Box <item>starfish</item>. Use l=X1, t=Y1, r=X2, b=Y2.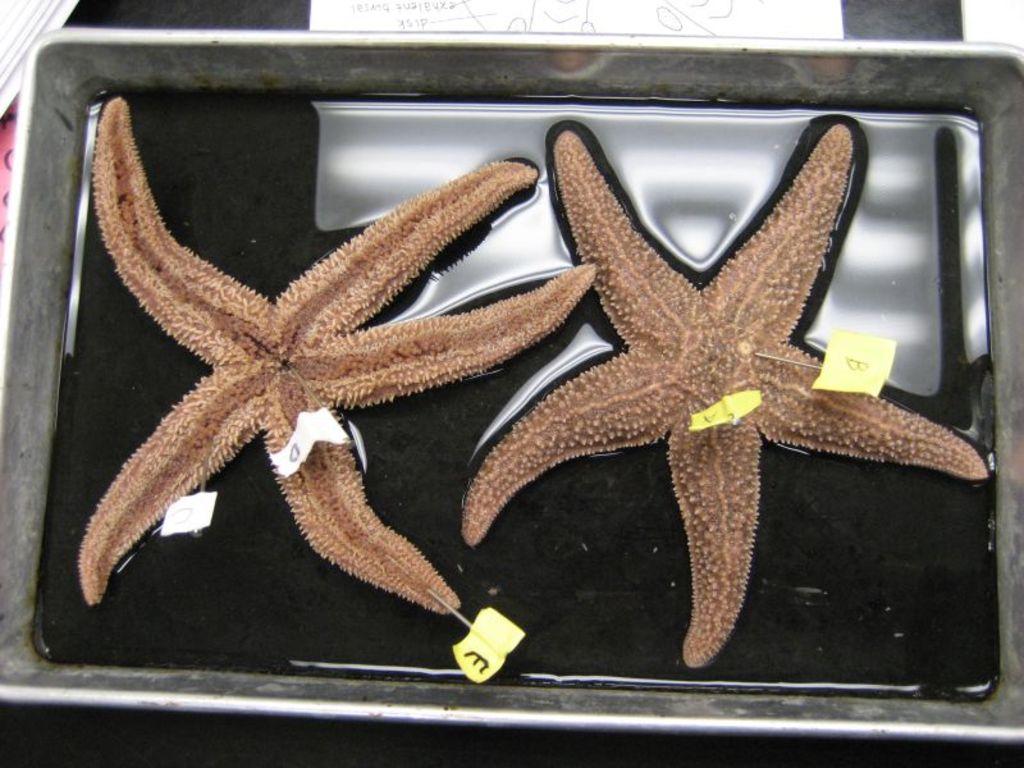
l=79, t=96, r=591, b=614.
